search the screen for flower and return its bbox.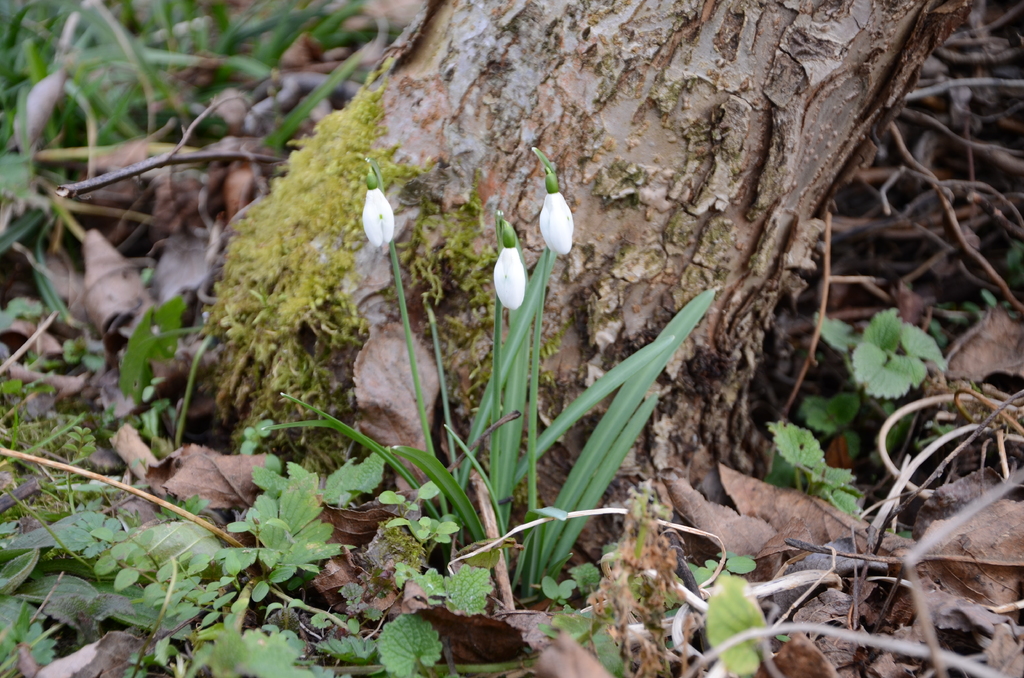
Found: <region>362, 187, 396, 250</region>.
